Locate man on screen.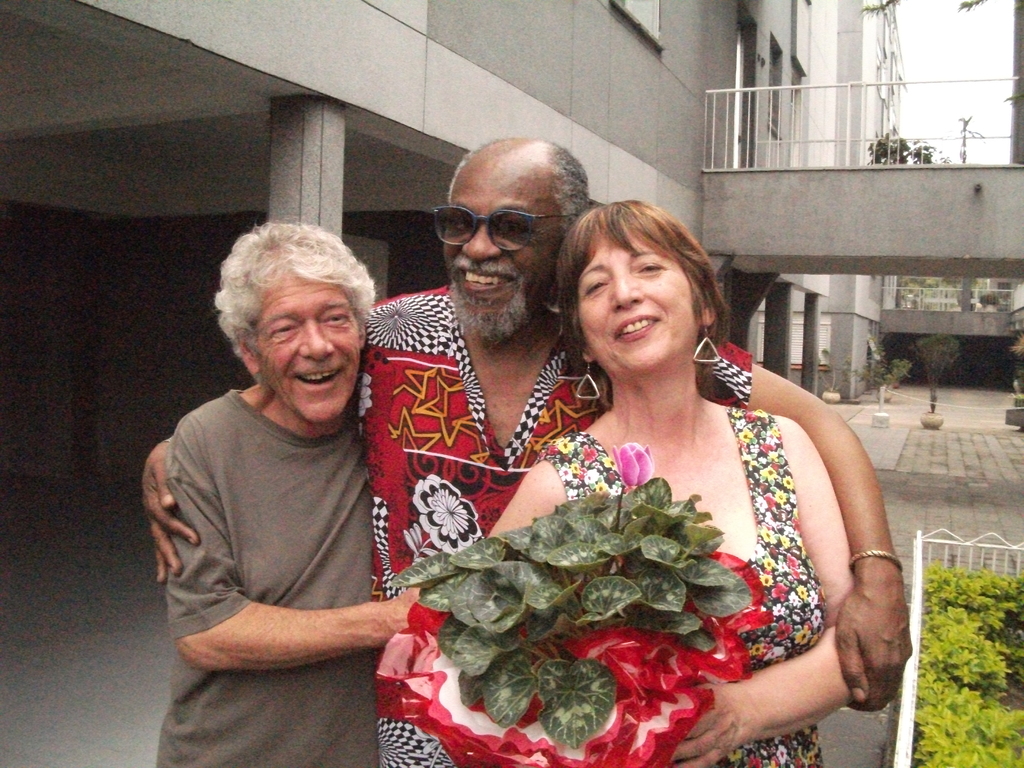
On screen at (left=125, top=218, right=433, bottom=705).
